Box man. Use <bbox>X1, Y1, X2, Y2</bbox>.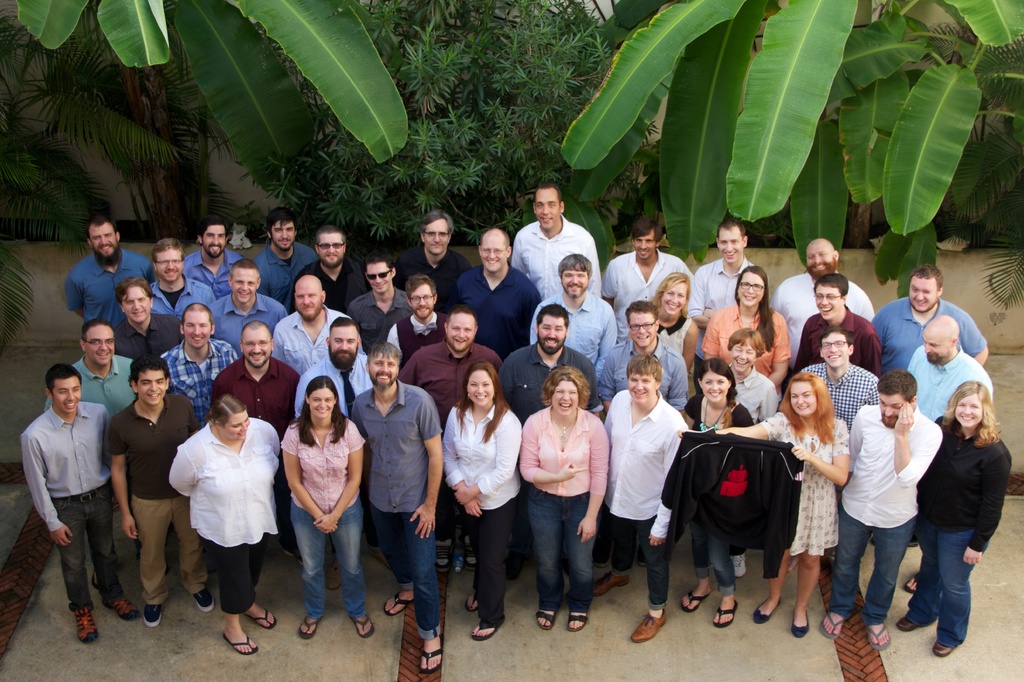
<bbox>386, 266, 449, 365</bbox>.
